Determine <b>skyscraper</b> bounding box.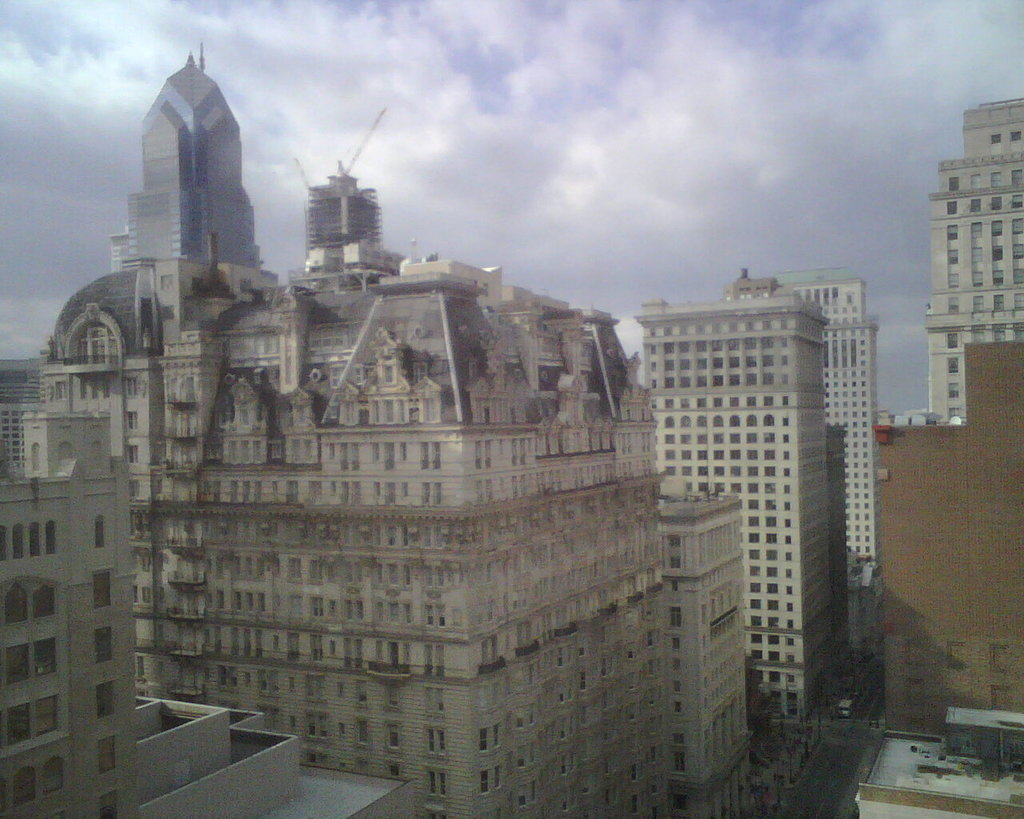
Determined: 112:55:265:266.
